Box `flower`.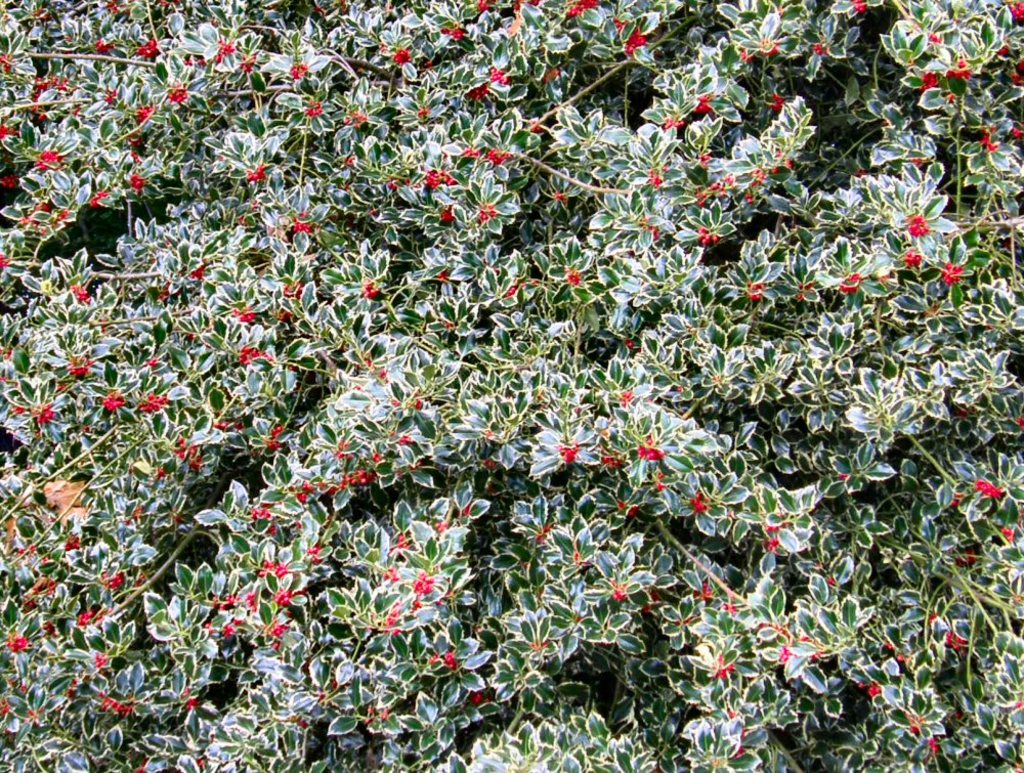
rect(108, 0, 120, 16).
